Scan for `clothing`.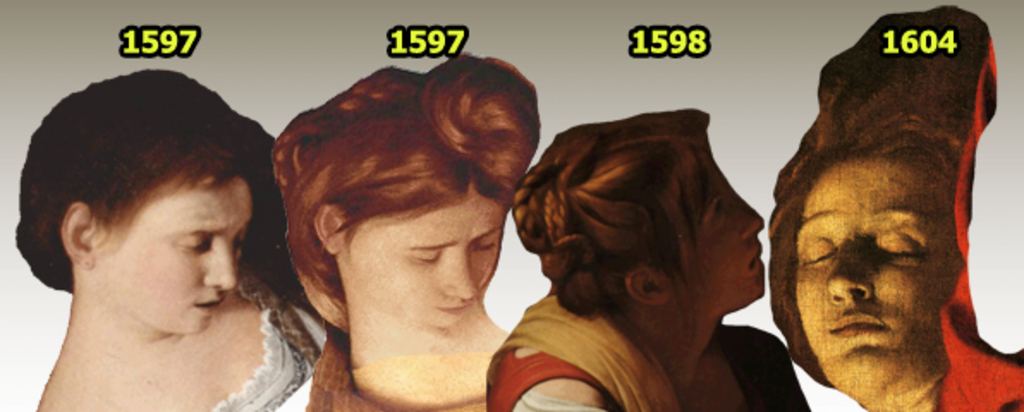
Scan result: crop(218, 299, 328, 410).
